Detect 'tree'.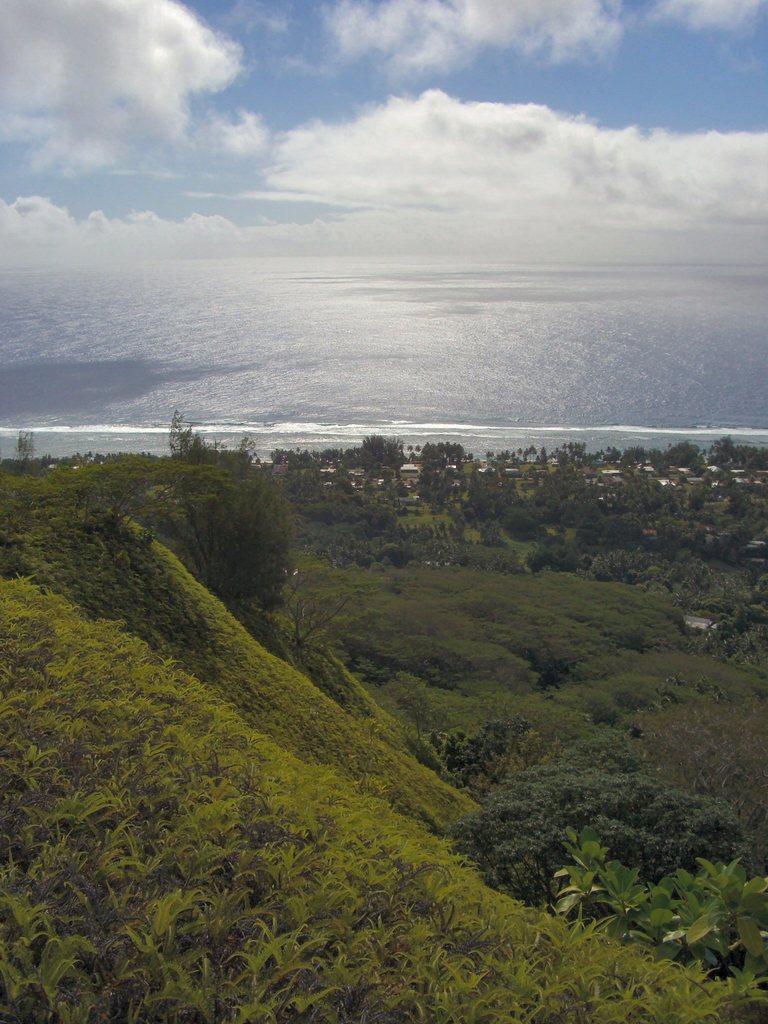
Detected at x1=357, y1=433, x2=406, y2=464.
